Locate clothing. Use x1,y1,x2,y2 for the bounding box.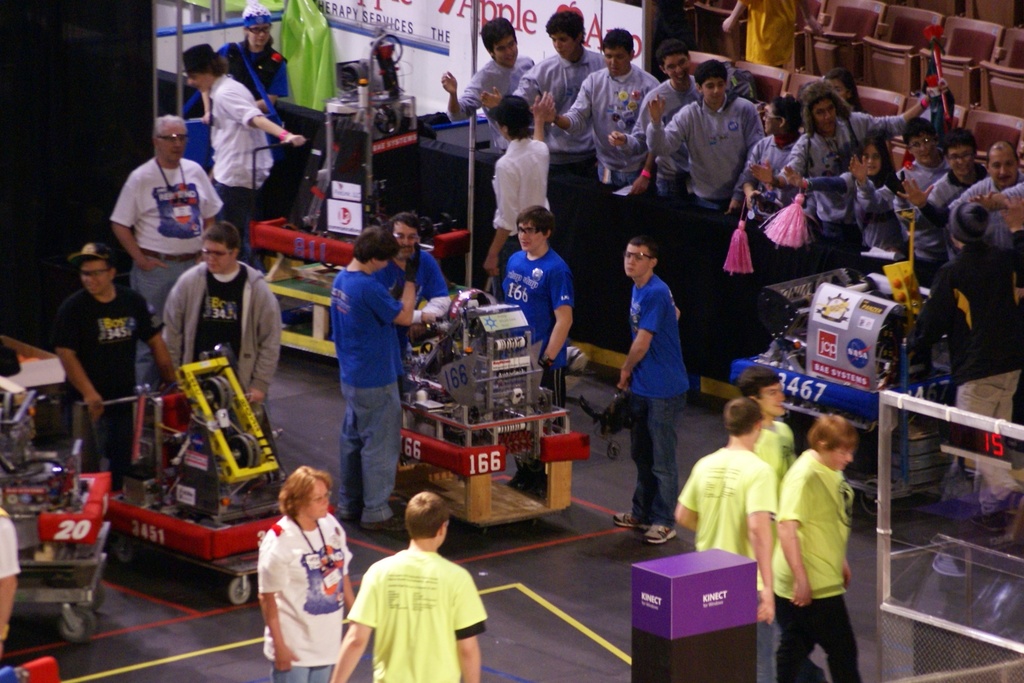
52,282,163,413.
